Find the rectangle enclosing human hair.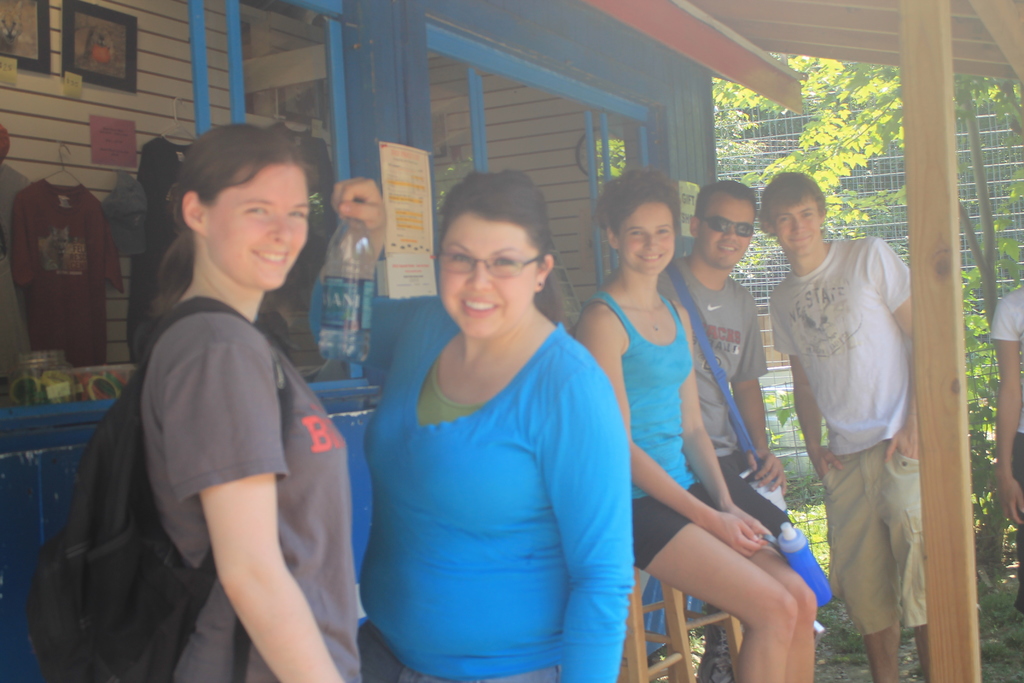
[438,167,575,333].
